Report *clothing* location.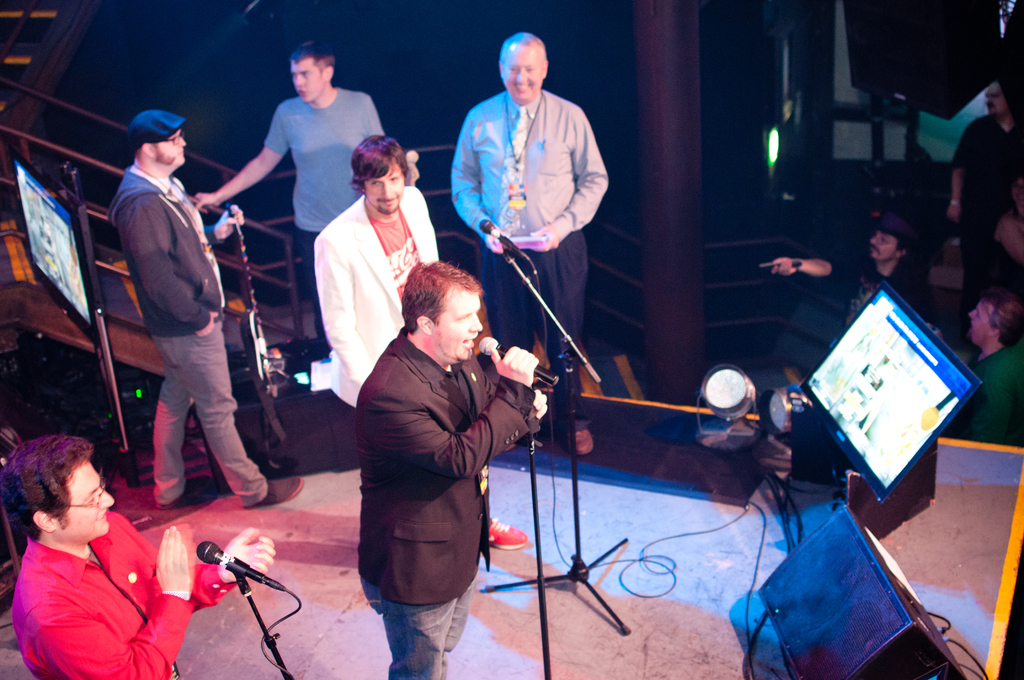
Report: {"left": 106, "top": 166, "right": 265, "bottom": 512}.
